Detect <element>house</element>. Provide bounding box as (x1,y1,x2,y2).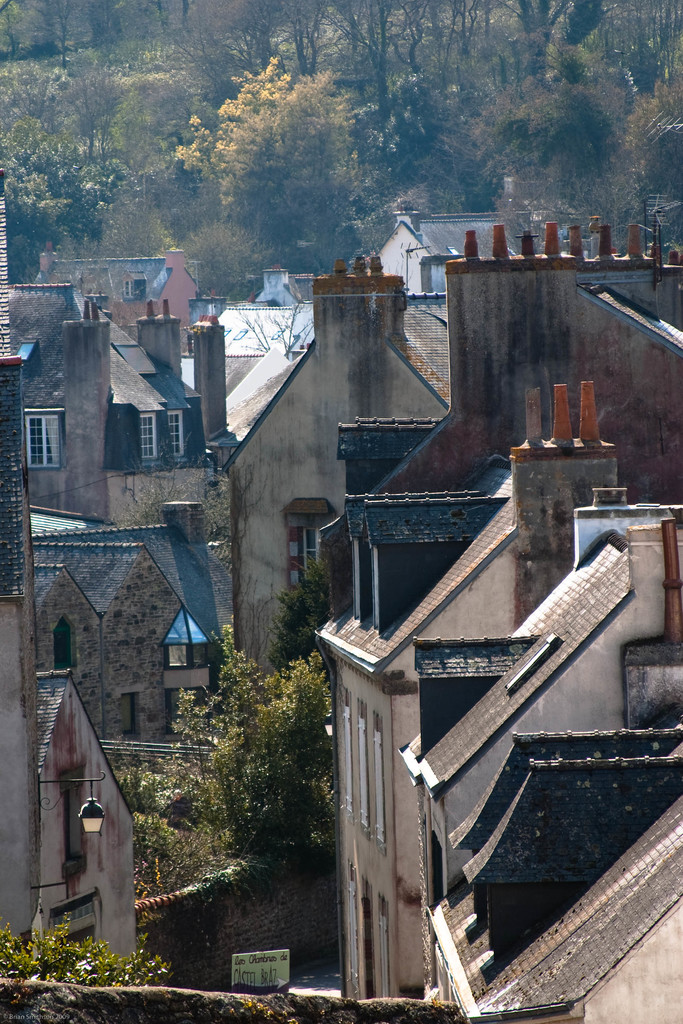
(426,720,682,993).
